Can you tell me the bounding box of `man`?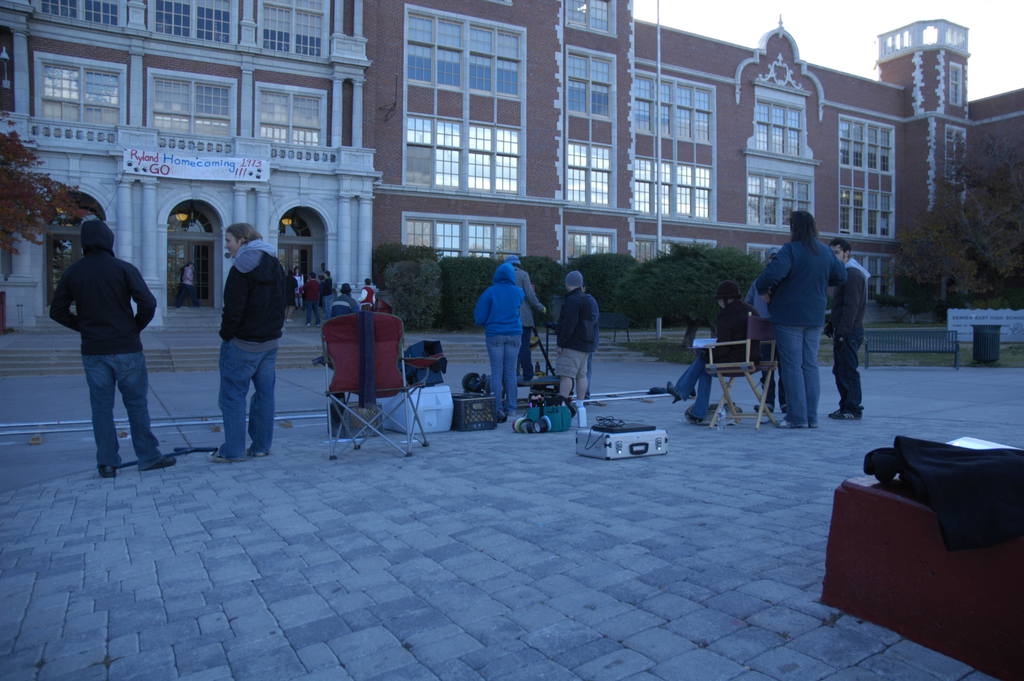
(x1=757, y1=208, x2=850, y2=434).
